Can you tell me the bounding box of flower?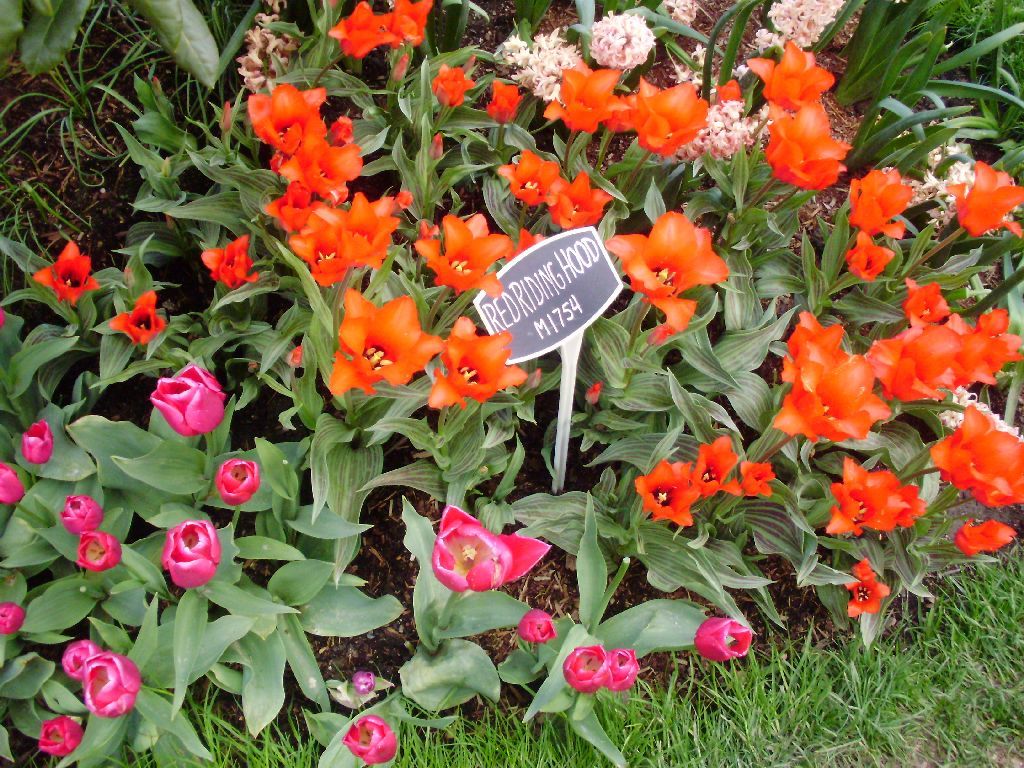
Rect(565, 641, 640, 692).
